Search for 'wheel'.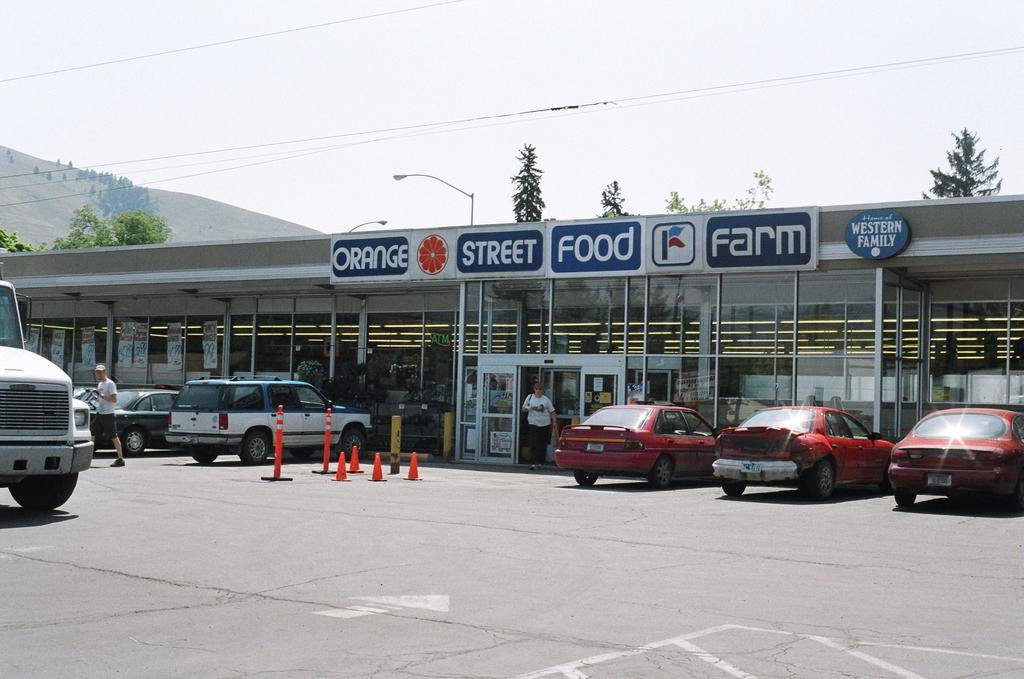
Found at <bbox>719, 481, 742, 500</bbox>.
